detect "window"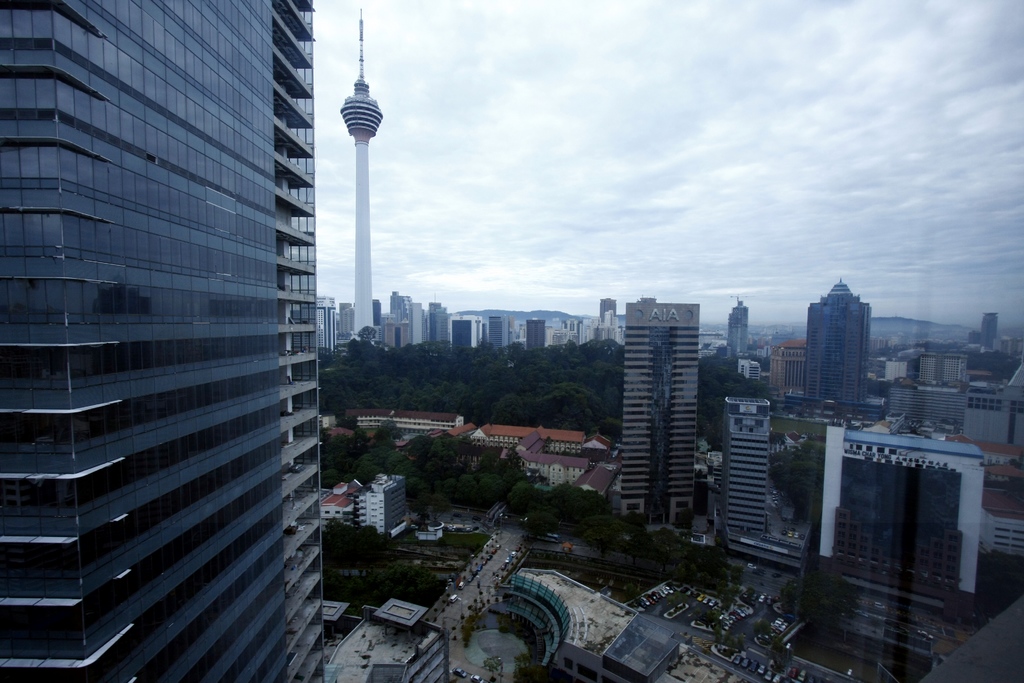
pyautogui.locateOnScreen(334, 507, 344, 515)
